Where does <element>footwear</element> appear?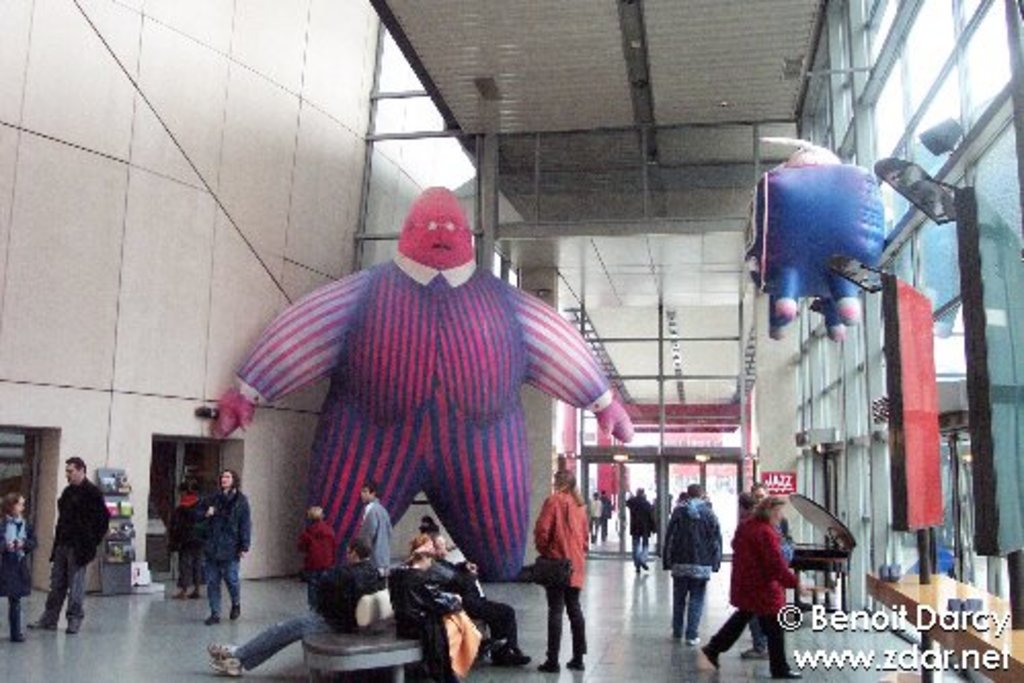
Appears at {"x1": 228, "y1": 601, "x2": 242, "y2": 621}.
